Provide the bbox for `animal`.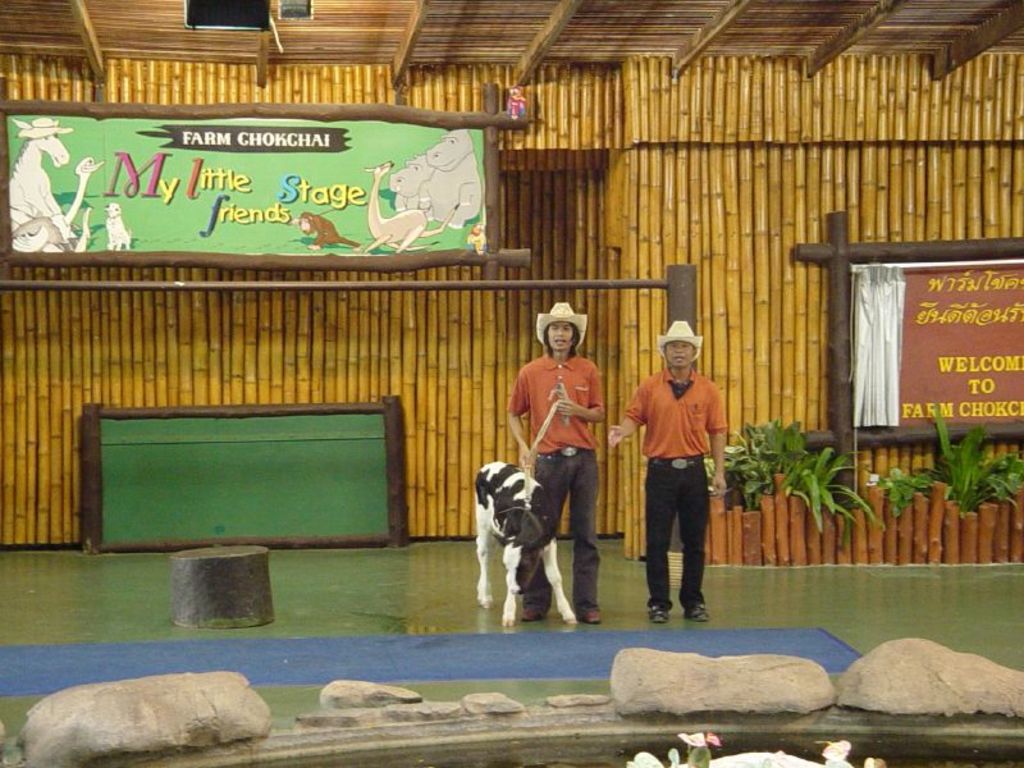
detection(426, 128, 481, 230).
